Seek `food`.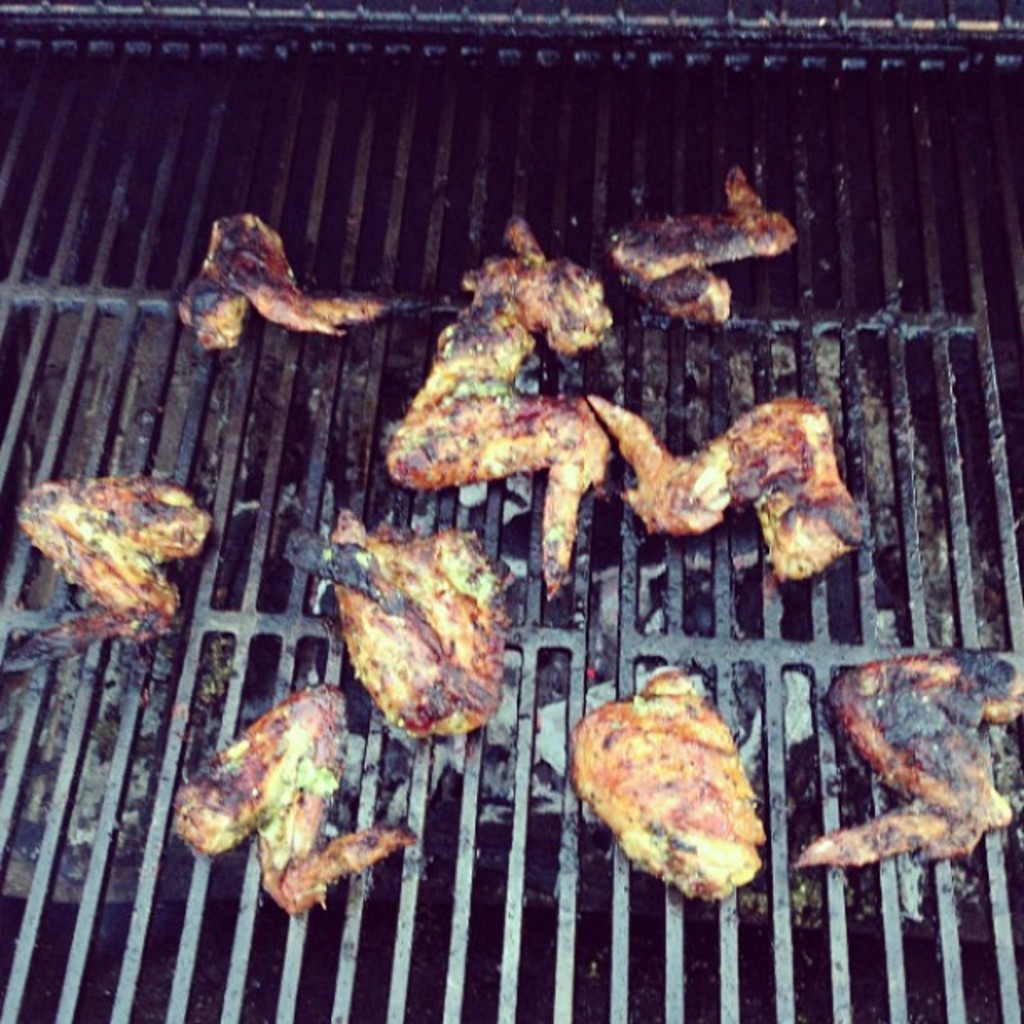
x1=786 y1=646 x2=1022 y2=873.
